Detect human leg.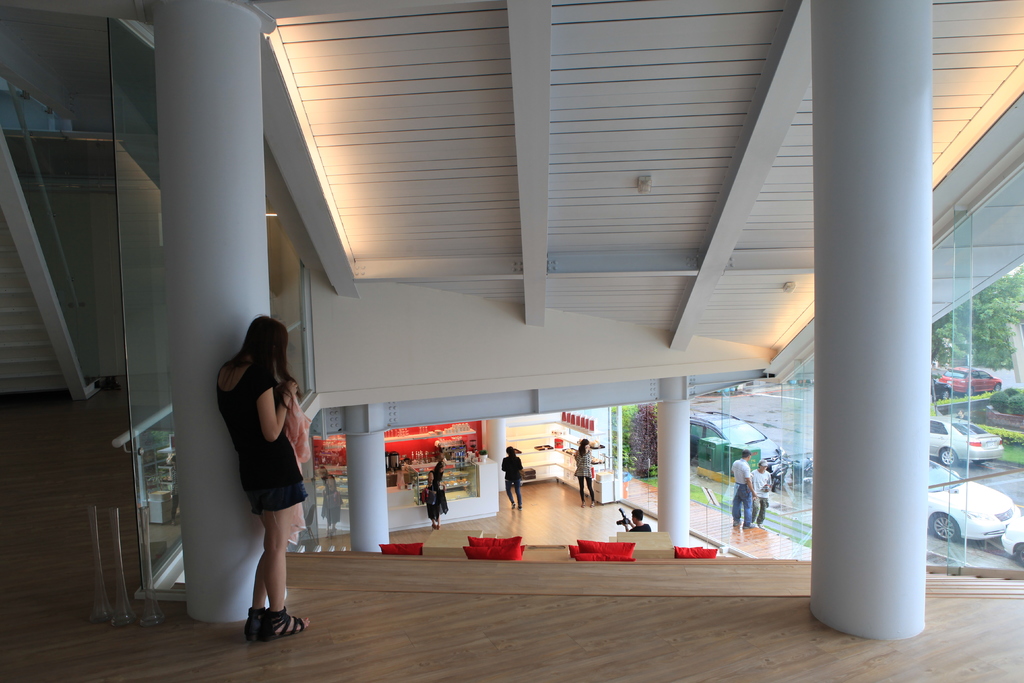
Detected at locate(502, 474, 513, 507).
